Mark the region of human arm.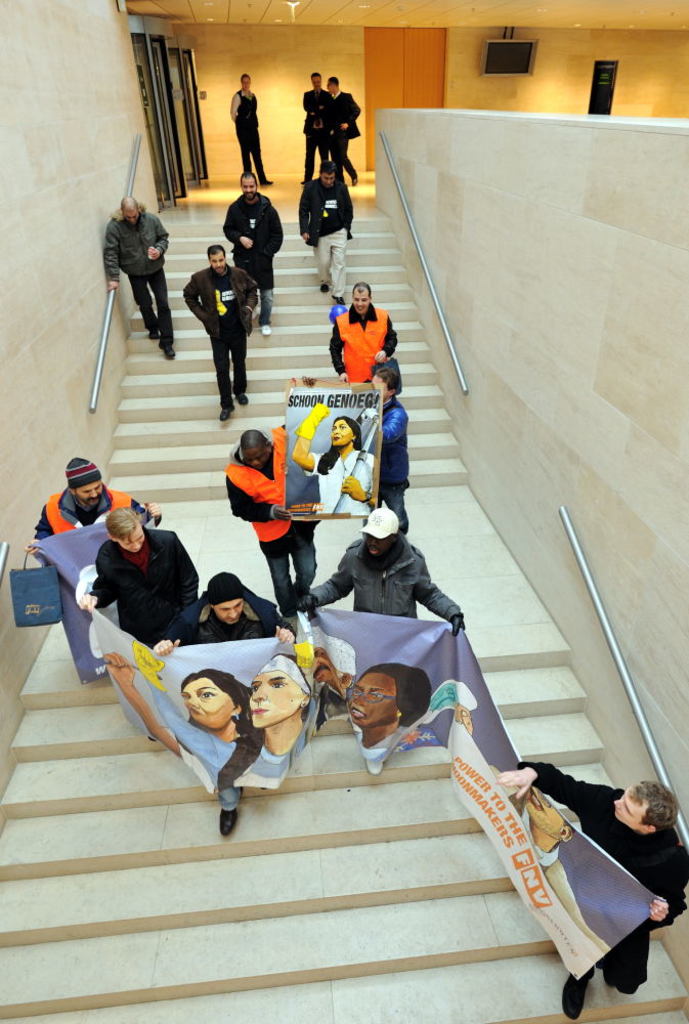
Region: left=266, top=195, right=288, bottom=257.
